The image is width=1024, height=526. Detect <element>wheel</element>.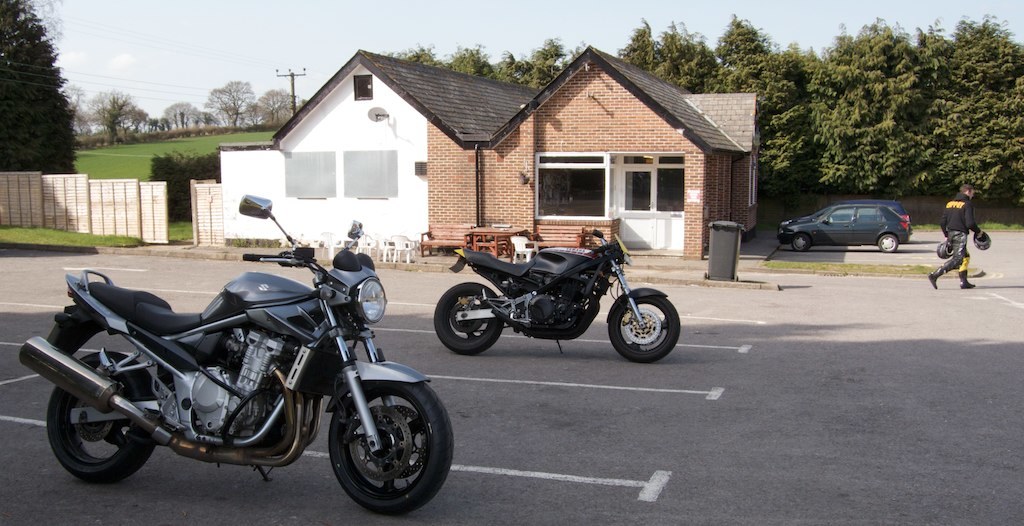
Detection: left=606, top=294, right=682, bottom=358.
